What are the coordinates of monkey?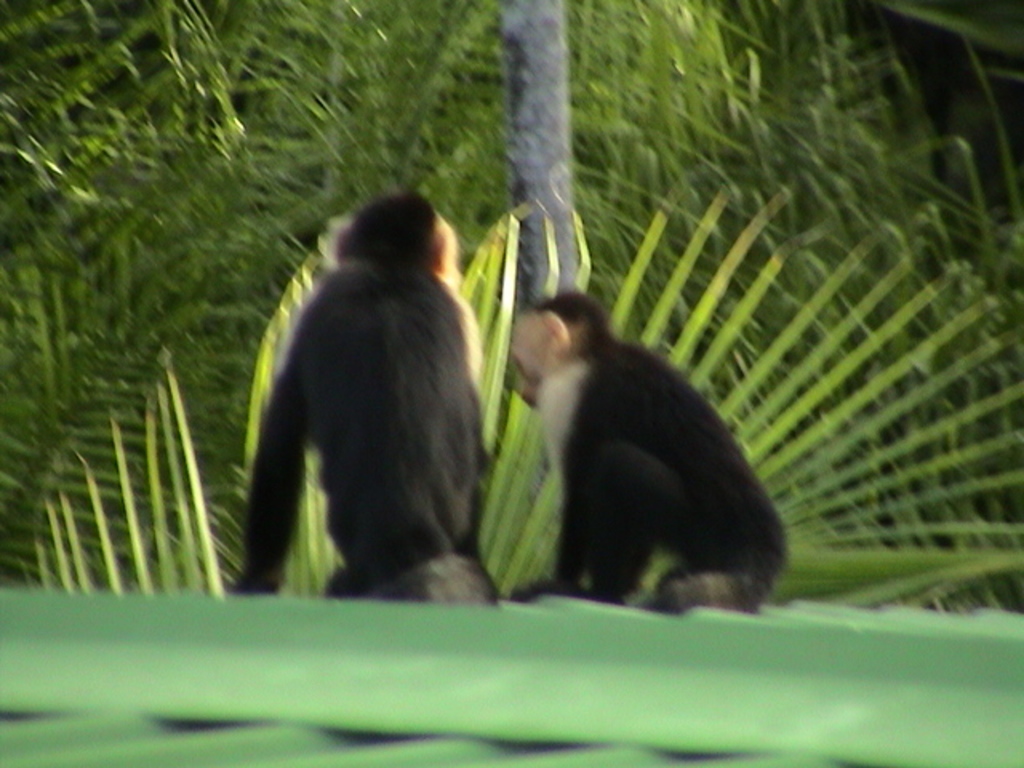
<bbox>227, 192, 506, 608</bbox>.
